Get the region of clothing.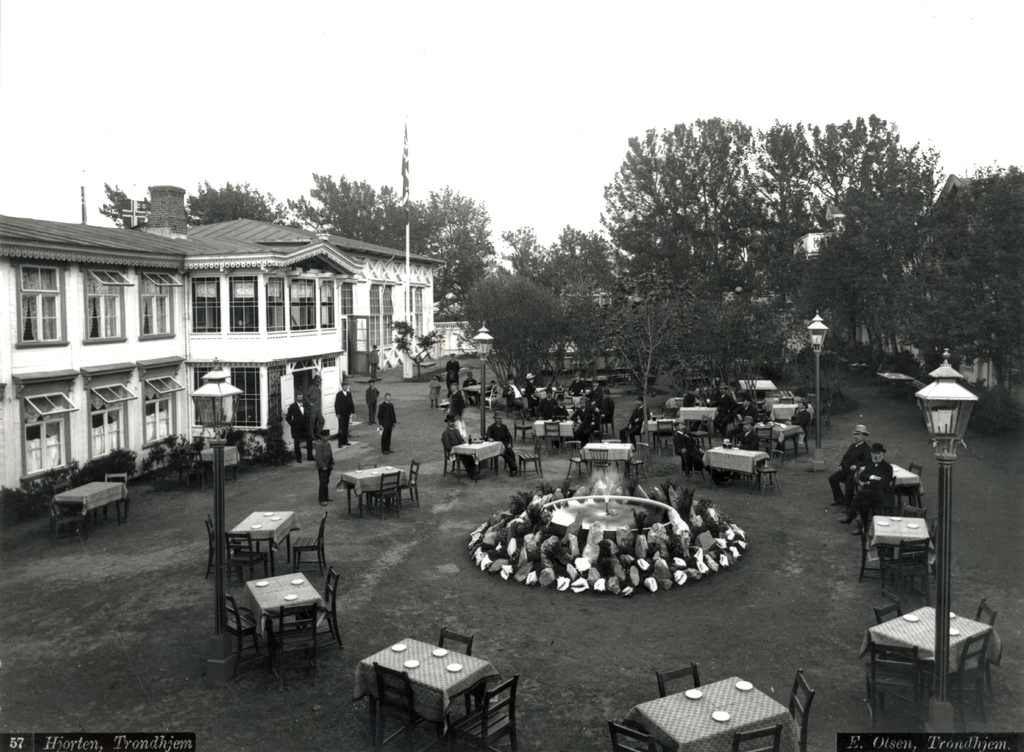
538/395/561/420.
